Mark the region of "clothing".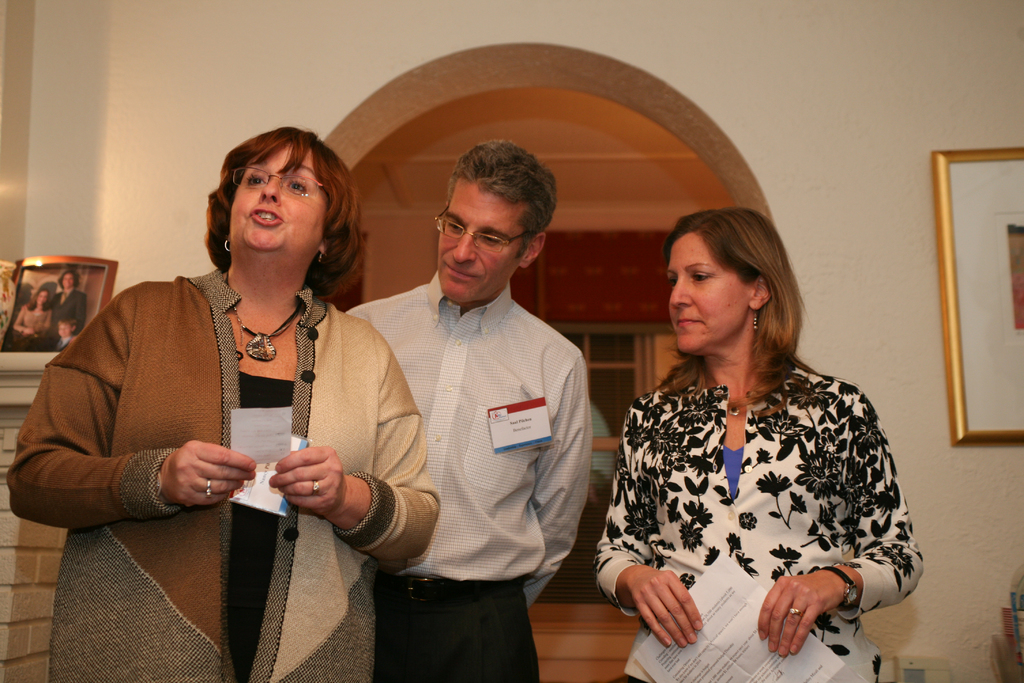
Region: x1=49 y1=289 x2=87 y2=339.
